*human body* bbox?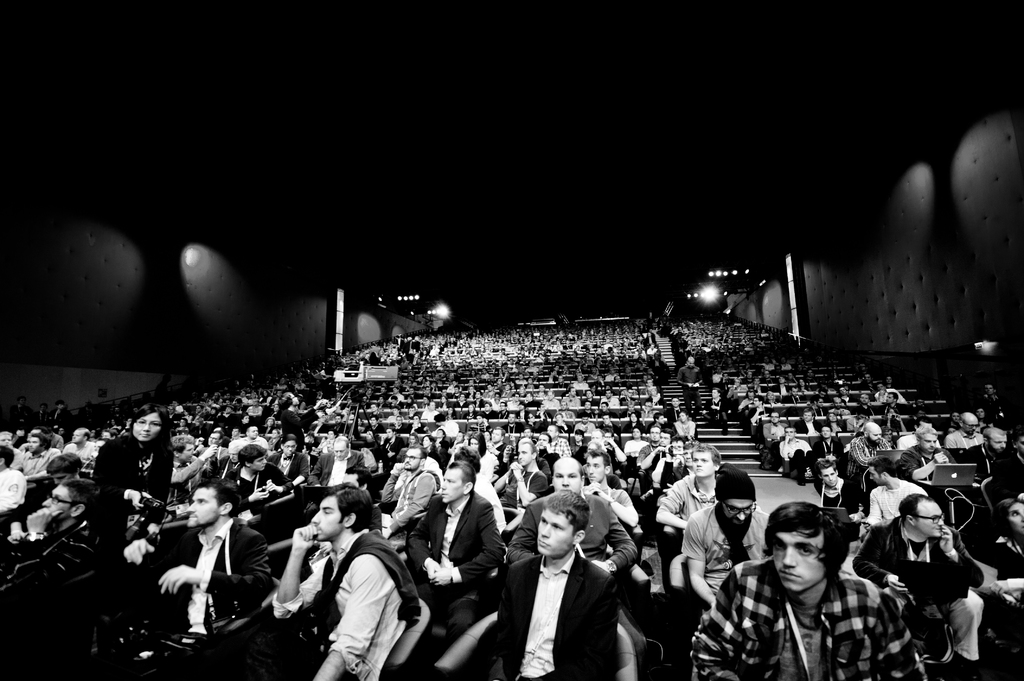
select_region(847, 423, 892, 476)
